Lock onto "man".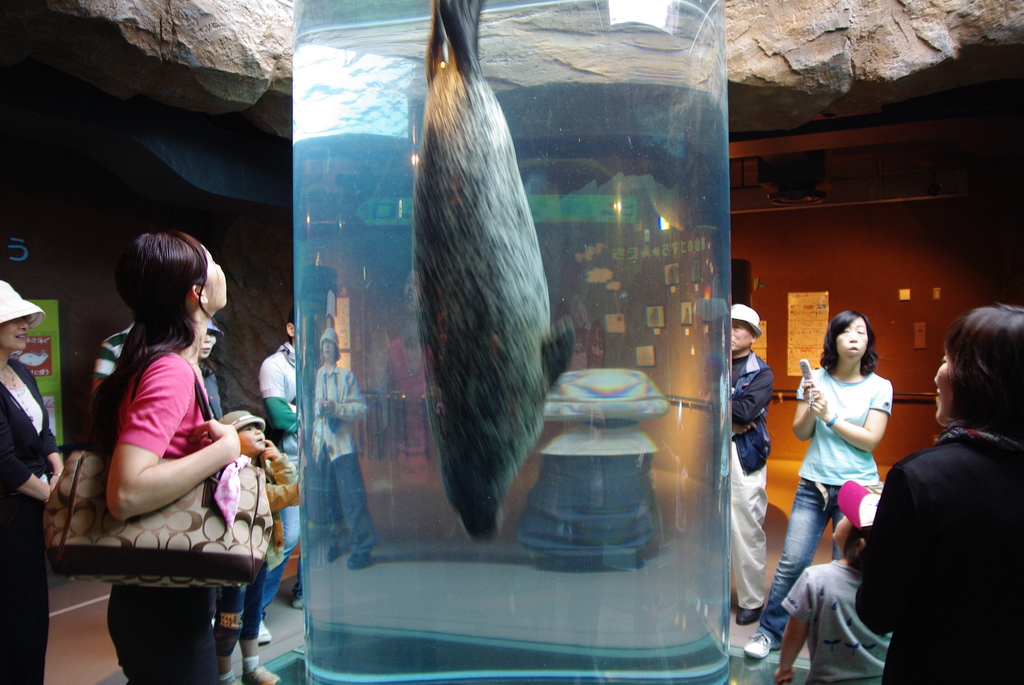
Locked: [728, 299, 772, 626].
